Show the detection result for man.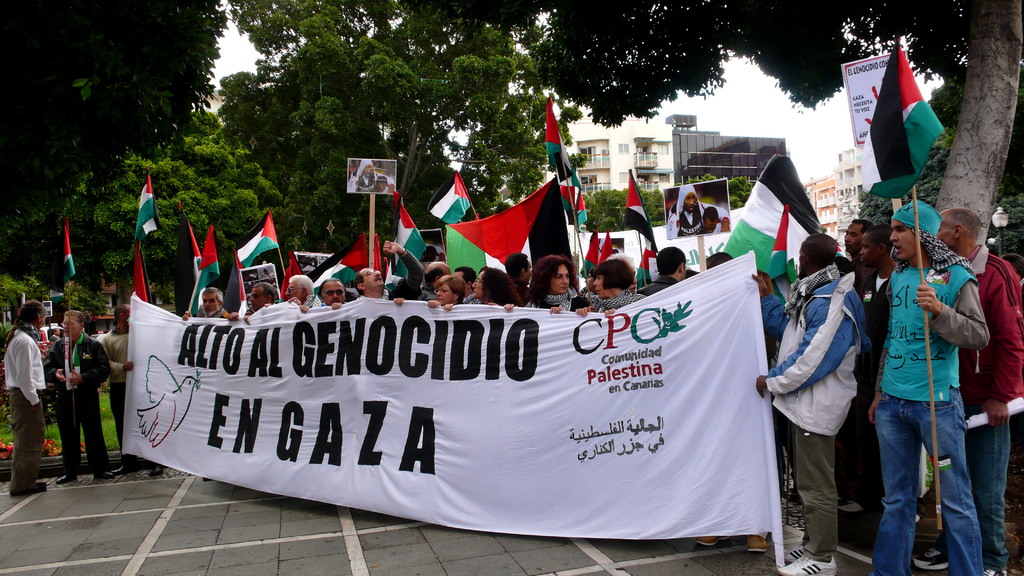
[826, 225, 895, 529].
